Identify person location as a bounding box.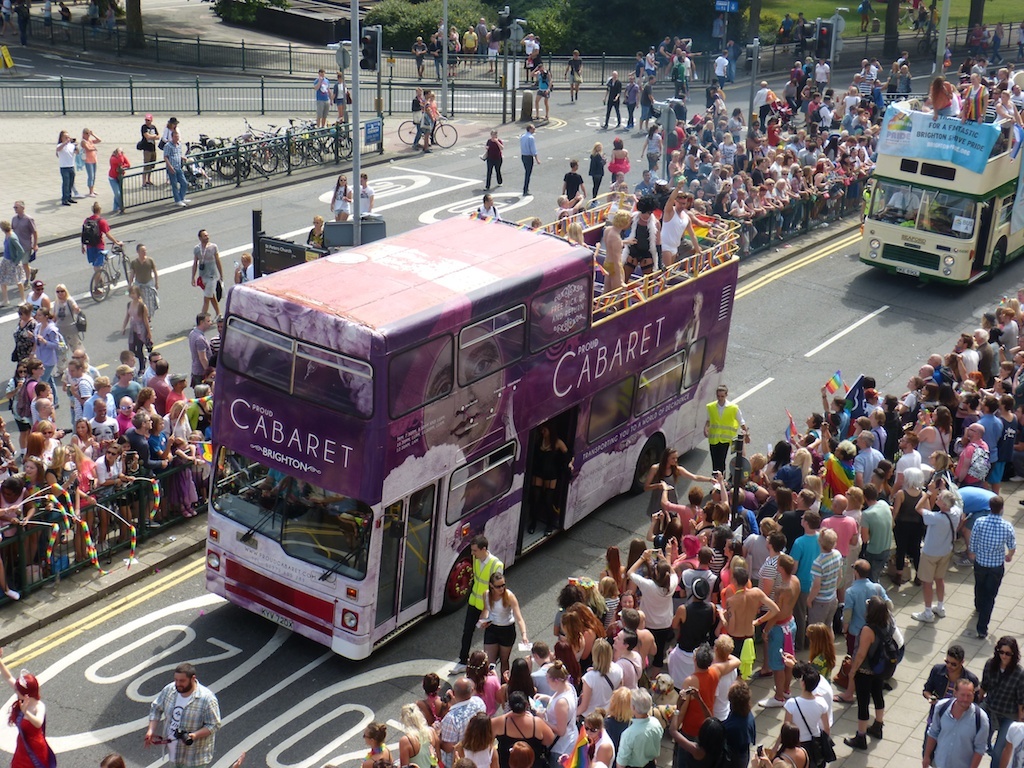
box(623, 78, 639, 132).
